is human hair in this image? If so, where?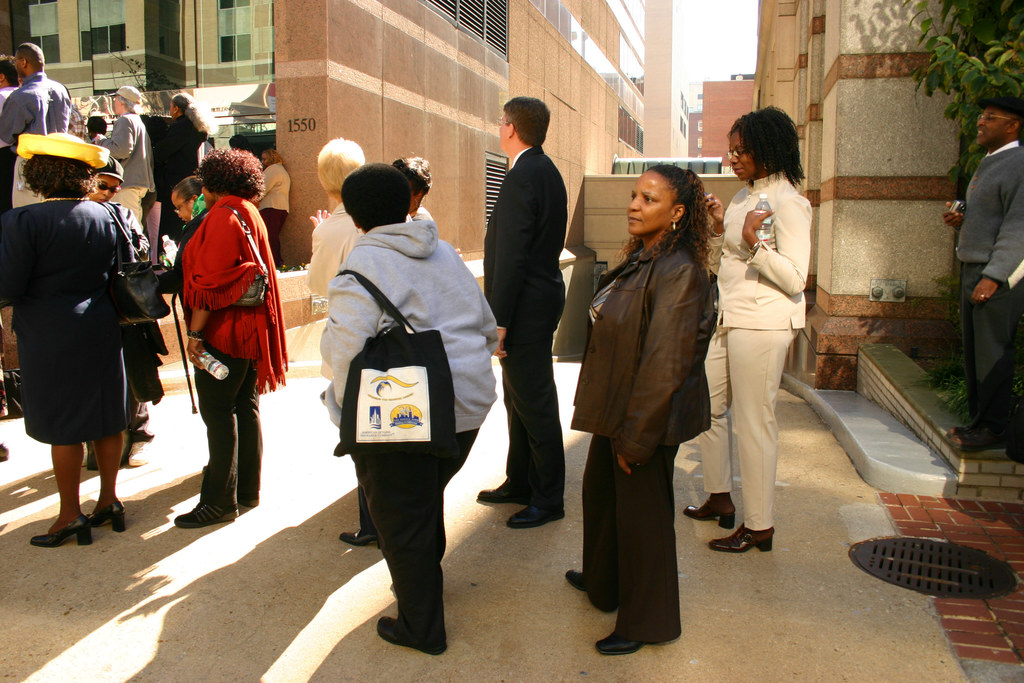
Yes, at (left=193, top=147, right=266, bottom=201).
